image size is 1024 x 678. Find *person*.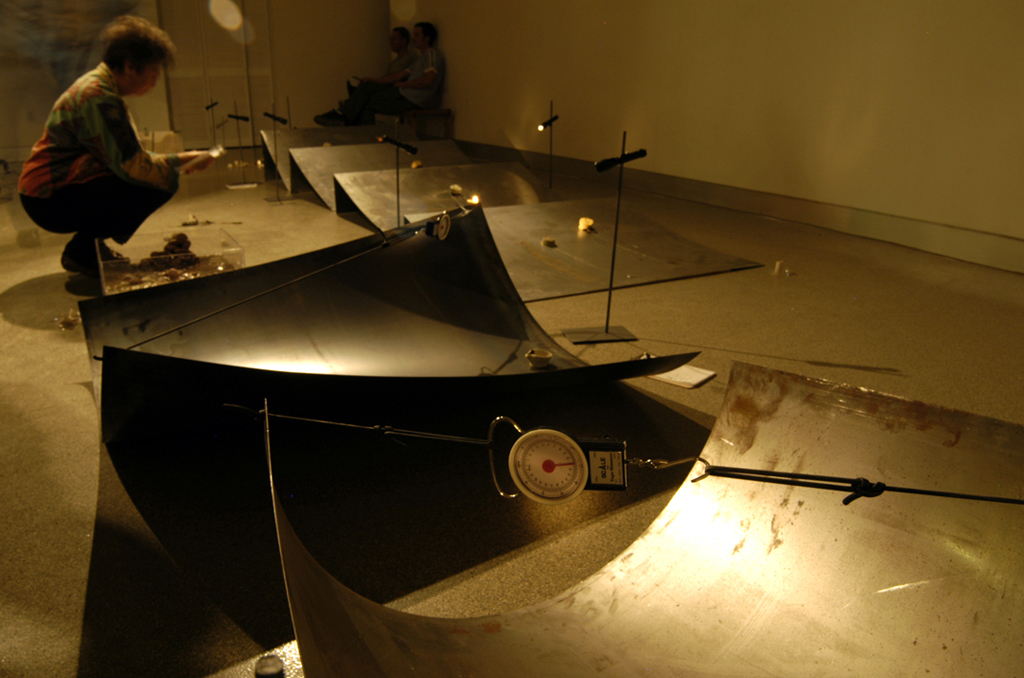
[left=348, top=20, right=447, bottom=124].
